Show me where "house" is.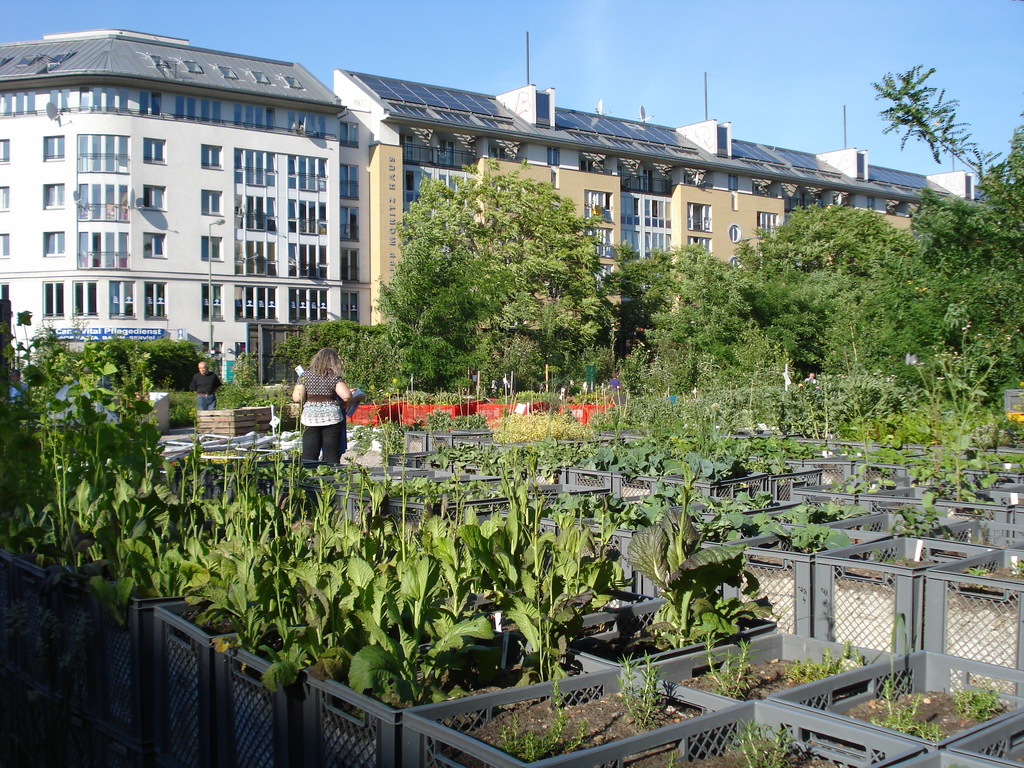
"house" is at 0/24/348/392.
